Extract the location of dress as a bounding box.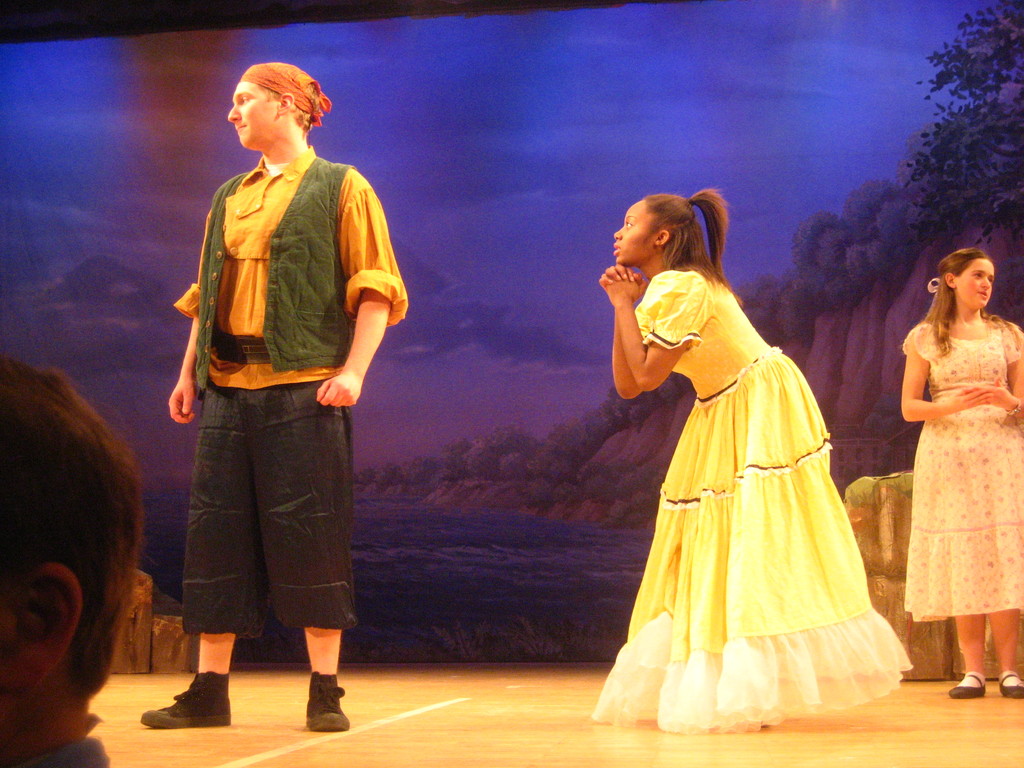
x1=884 y1=302 x2=1023 y2=615.
